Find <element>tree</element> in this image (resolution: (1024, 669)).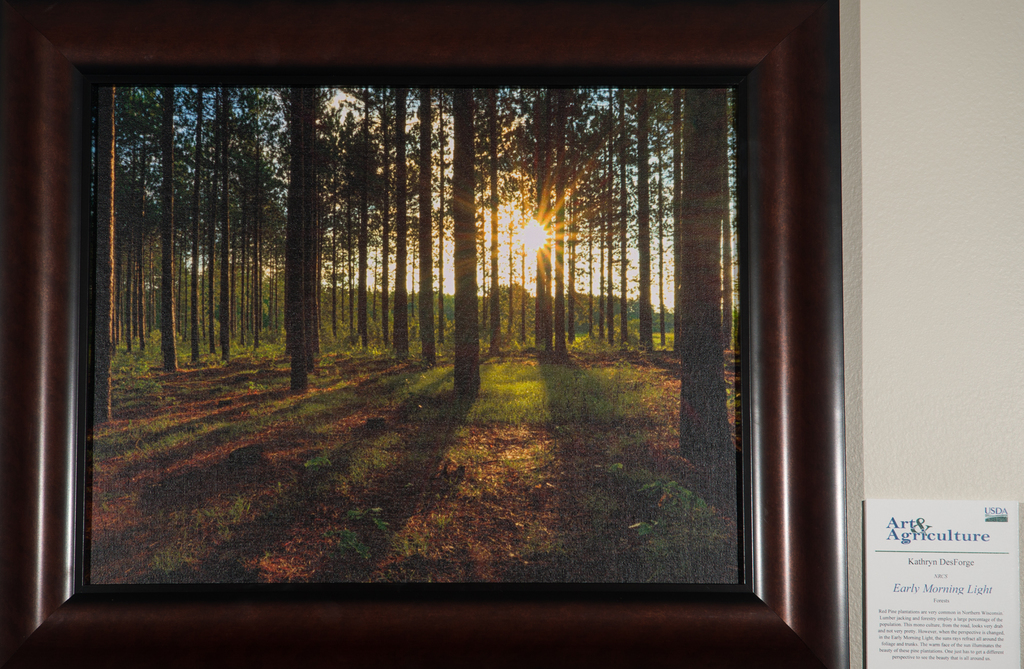
117 84 143 351.
